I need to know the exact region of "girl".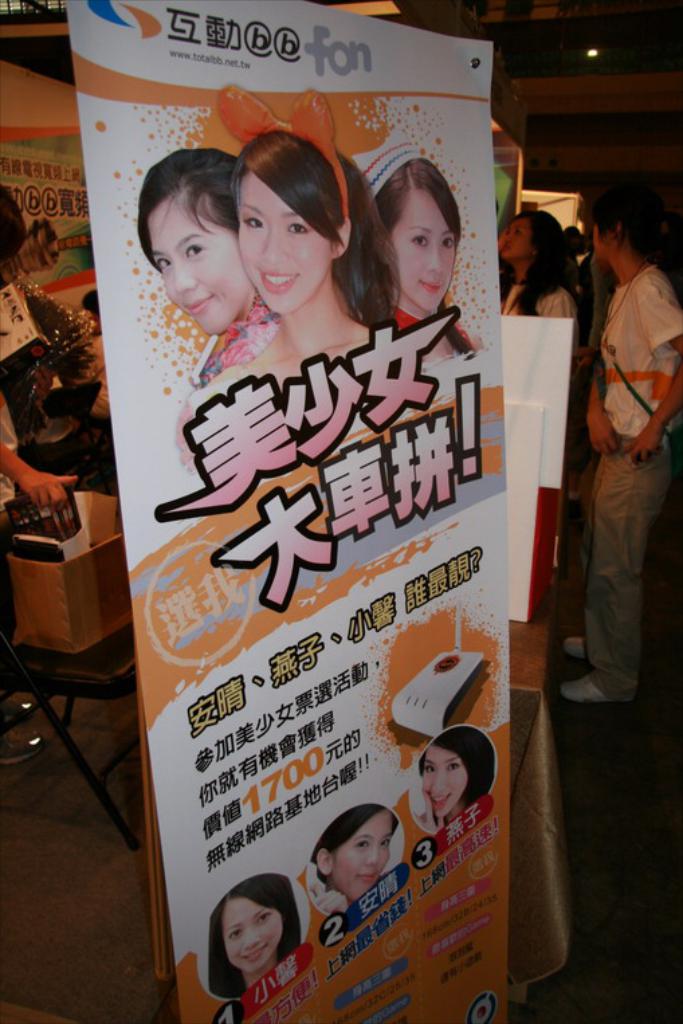
Region: x1=227, y1=122, x2=401, y2=387.
